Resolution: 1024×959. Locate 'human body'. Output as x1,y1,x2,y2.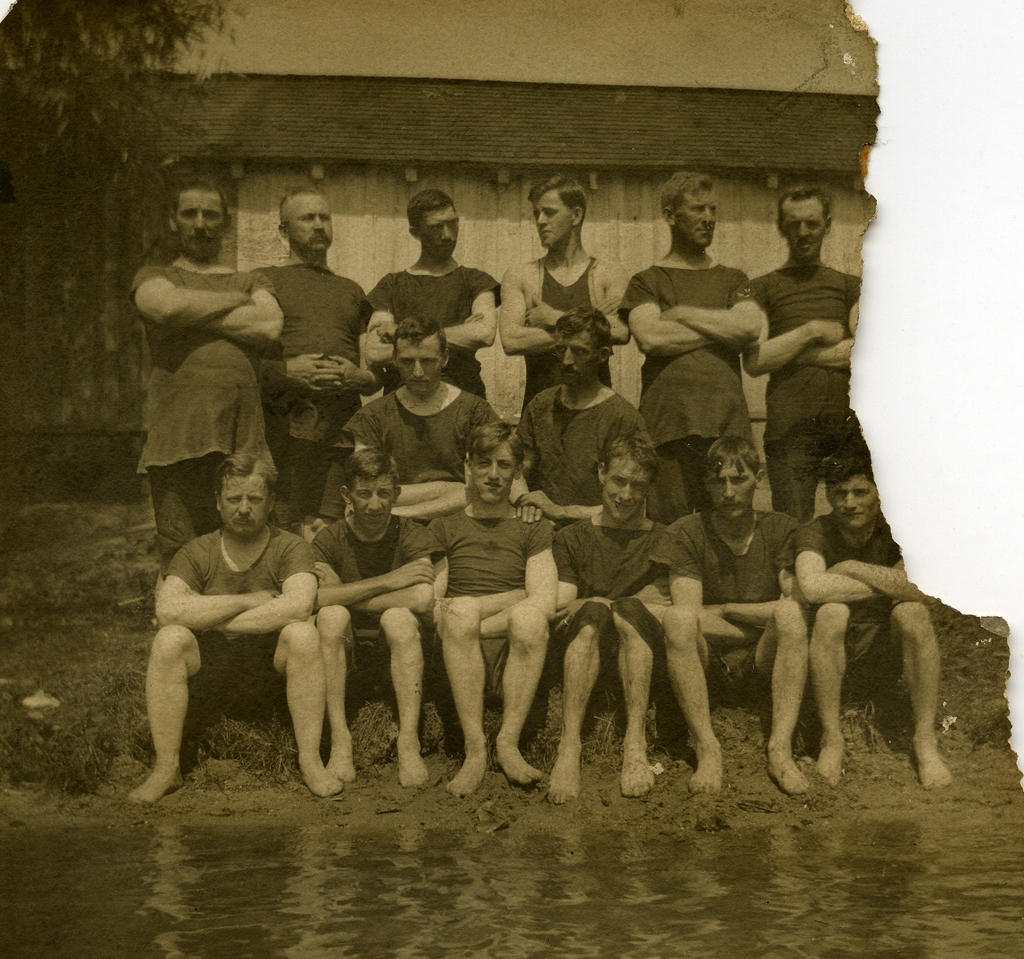
495,172,623,431.
